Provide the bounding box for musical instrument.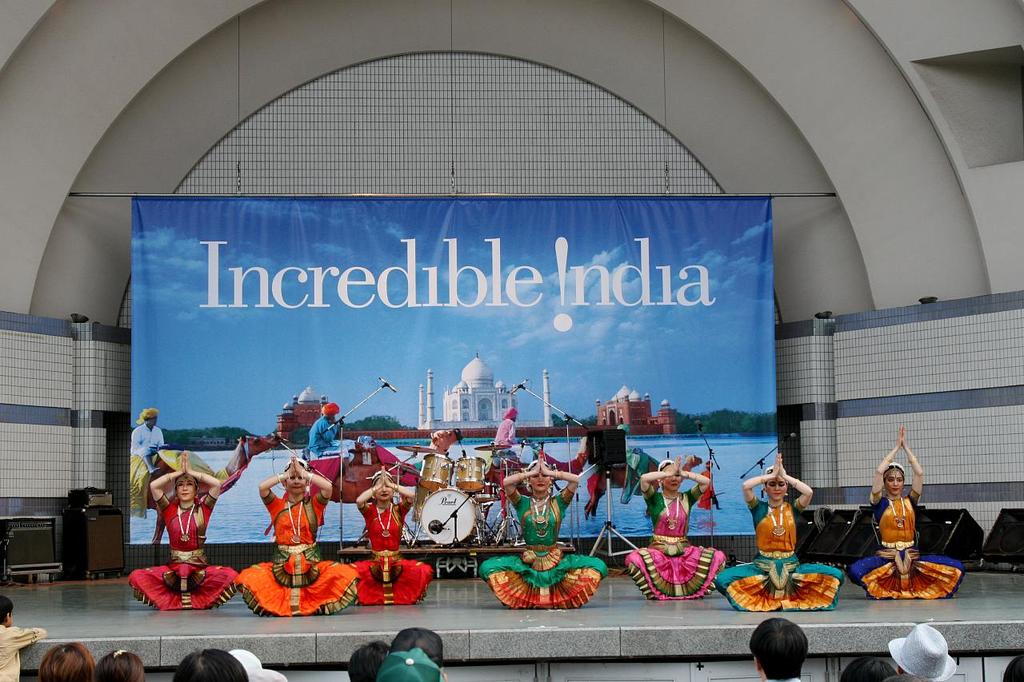
rect(394, 445, 438, 456).
